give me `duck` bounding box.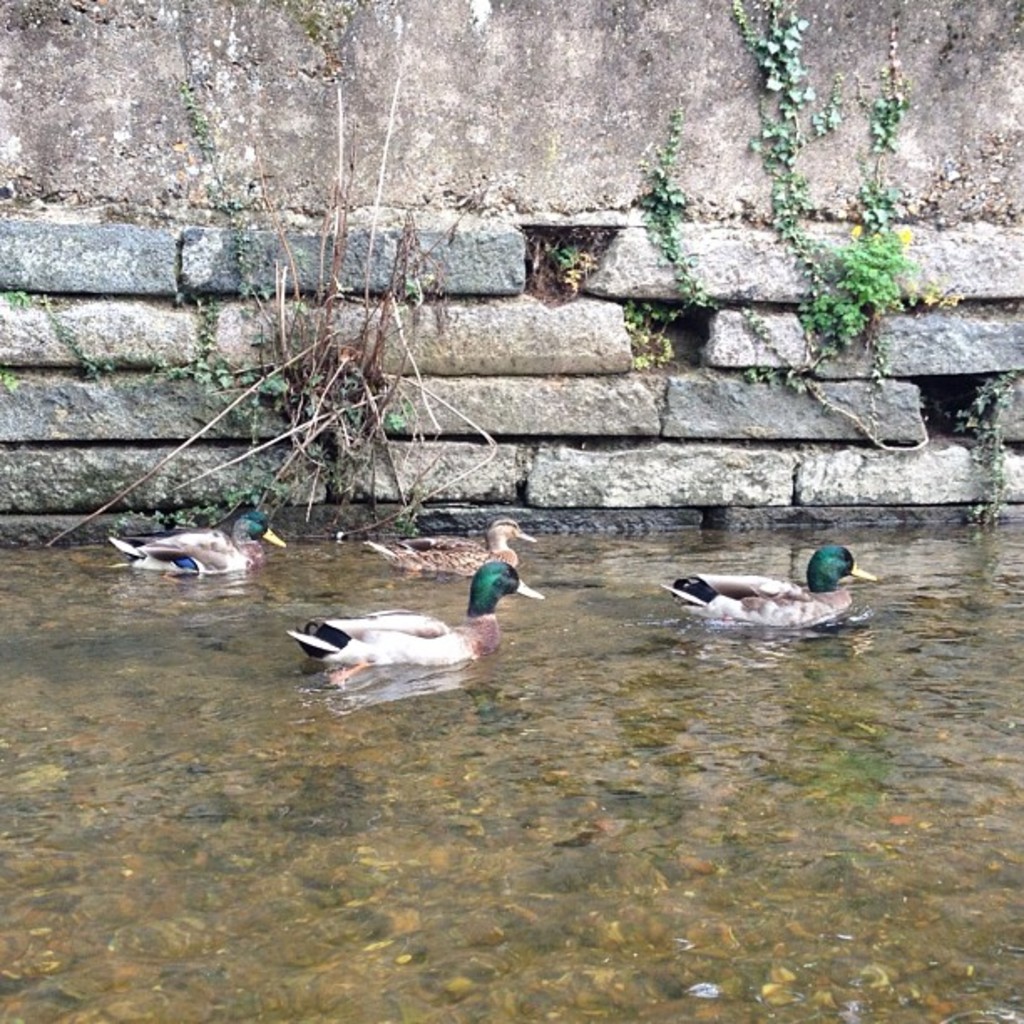
detection(355, 505, 544, 609).
